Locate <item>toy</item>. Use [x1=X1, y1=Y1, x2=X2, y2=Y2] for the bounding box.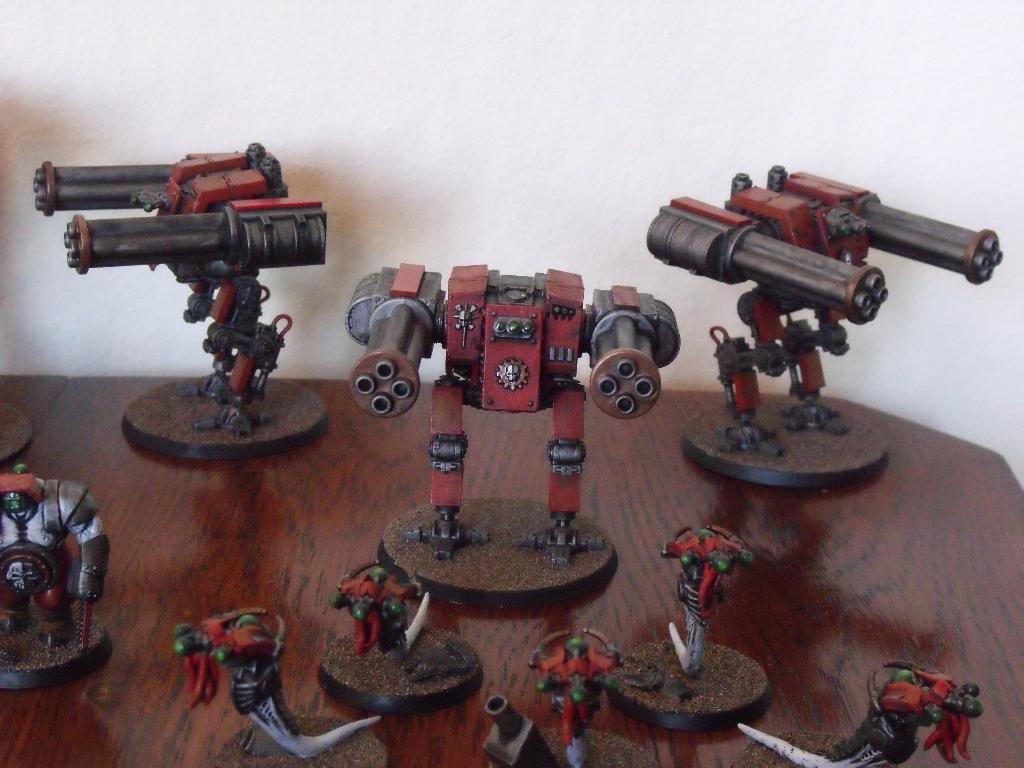
[x1=332, y1=559, x2=474, y2=681].
